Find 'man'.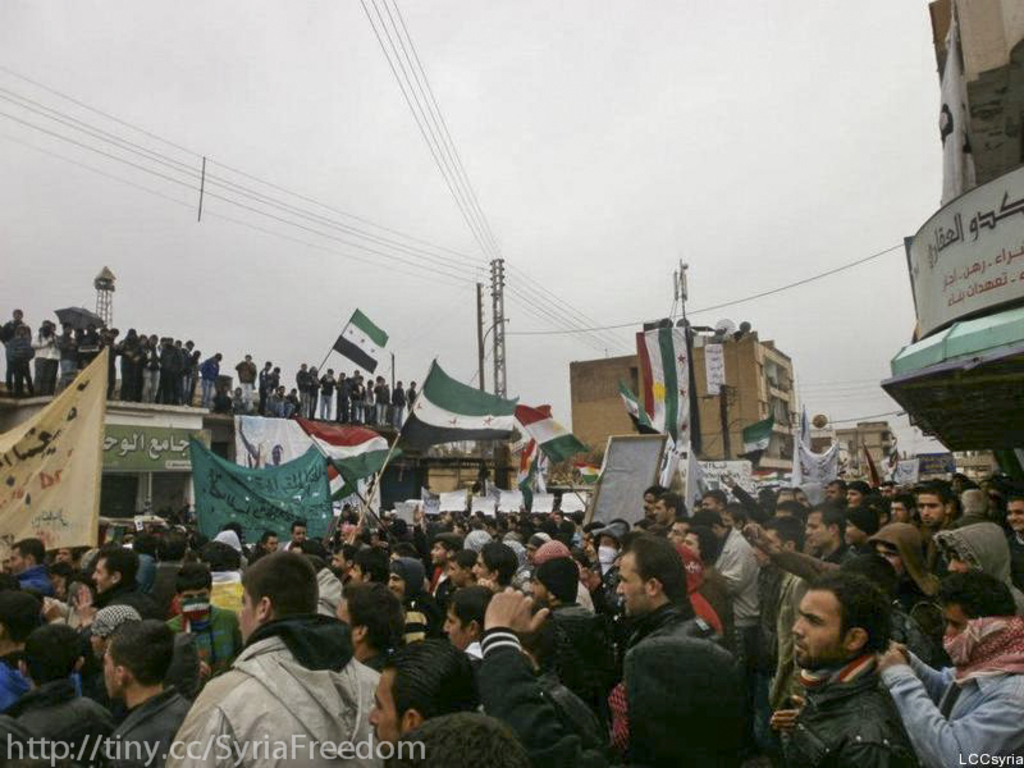
(520,556,618,740).
